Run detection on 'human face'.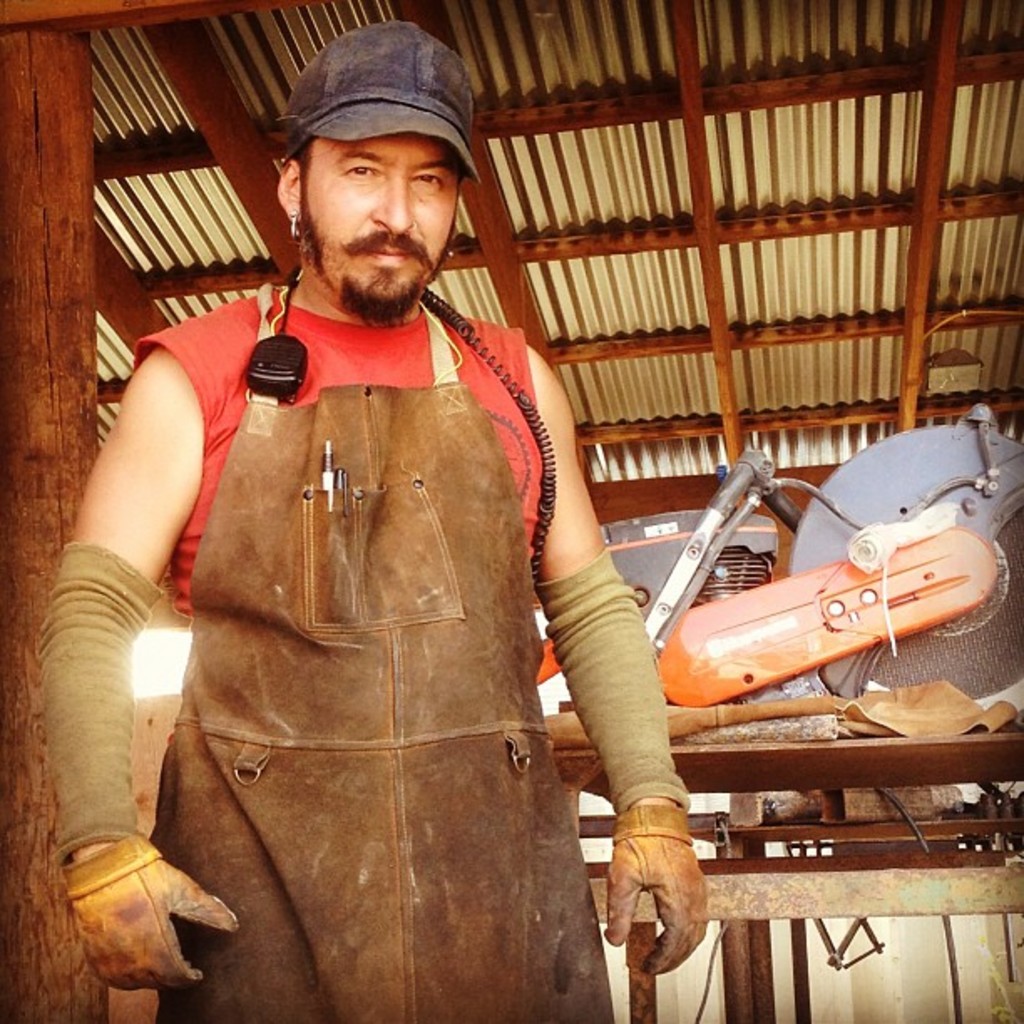
Result: bbox(301, 134, 447, 308).
